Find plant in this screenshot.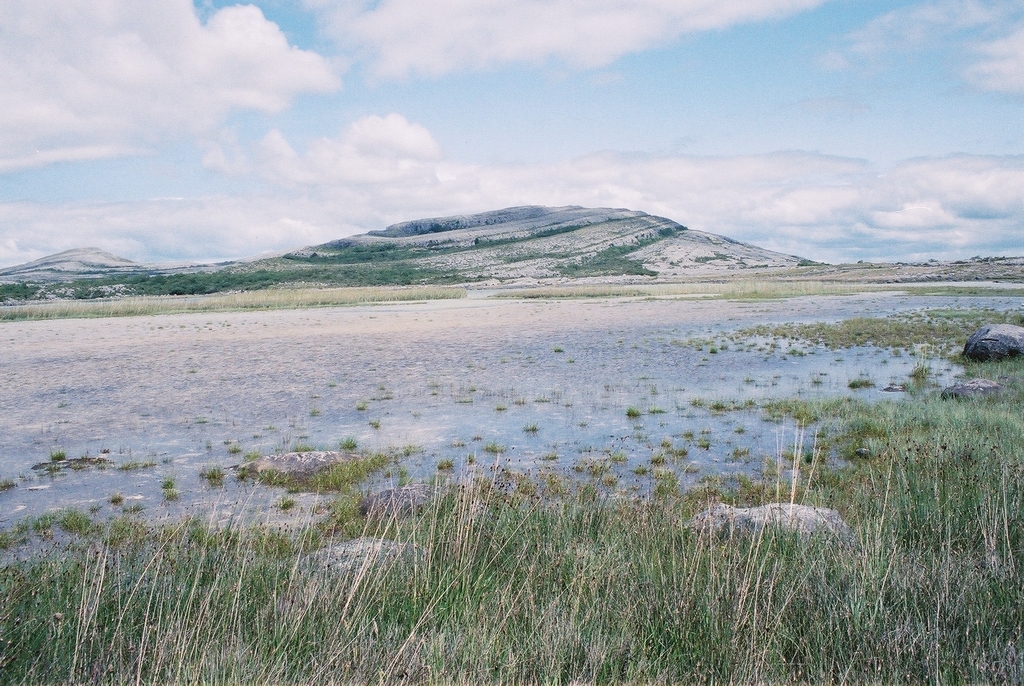
The bounding box for plant is bbox=[451, 395, 471, 405].
